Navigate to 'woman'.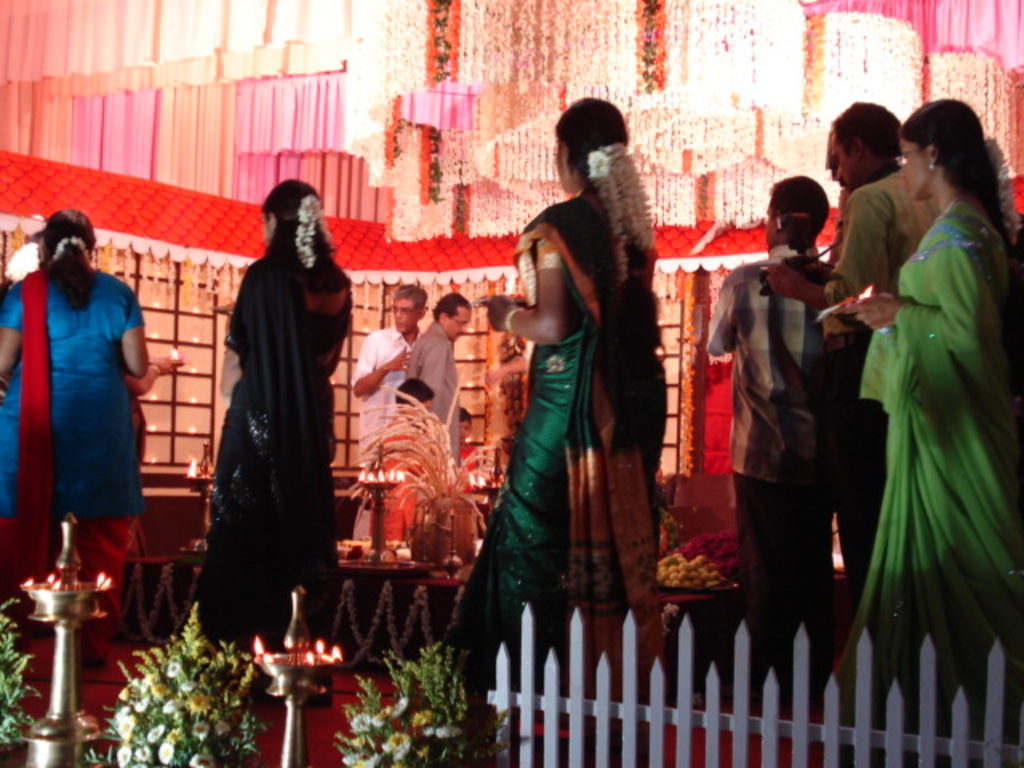
Navigation target: (left=459, top=91, right=678, bottom=726).
